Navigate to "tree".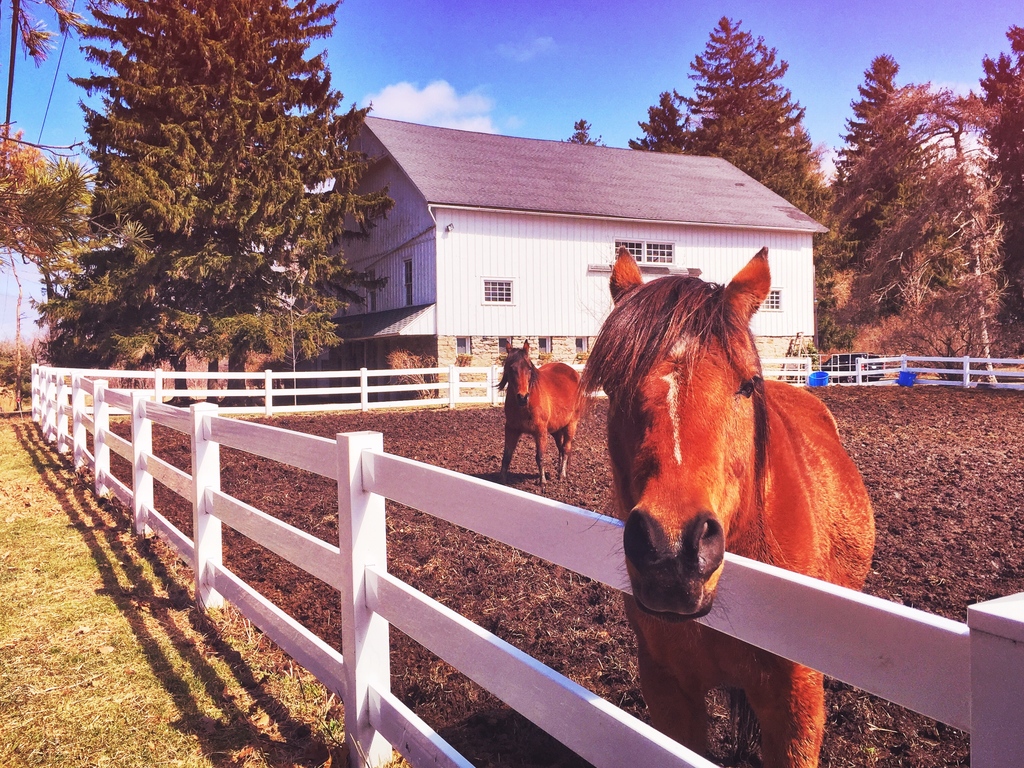
Navigation target: (956,19,1023,331).
